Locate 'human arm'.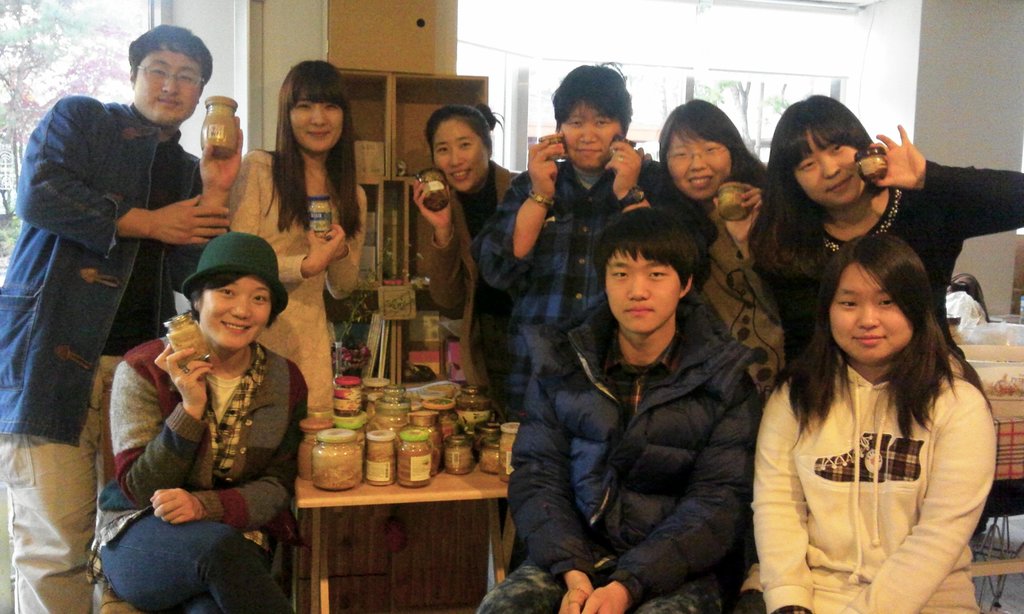
Bounding box: <bbox>479, 128, 570, 294</bbox>.
